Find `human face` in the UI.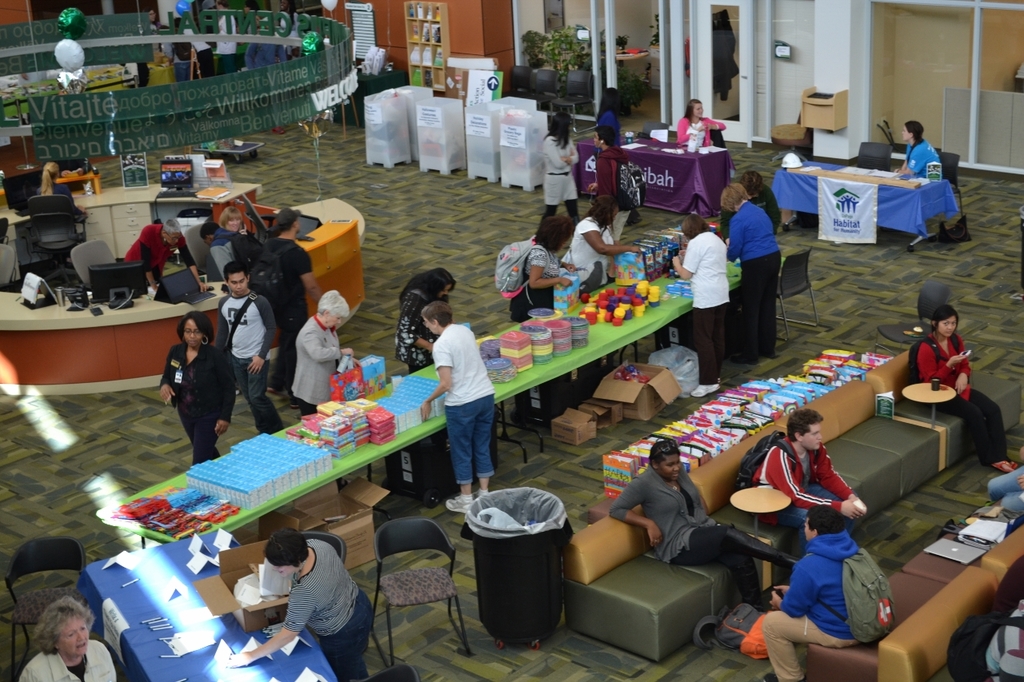
UI element at [905, 128, 906, 140].
